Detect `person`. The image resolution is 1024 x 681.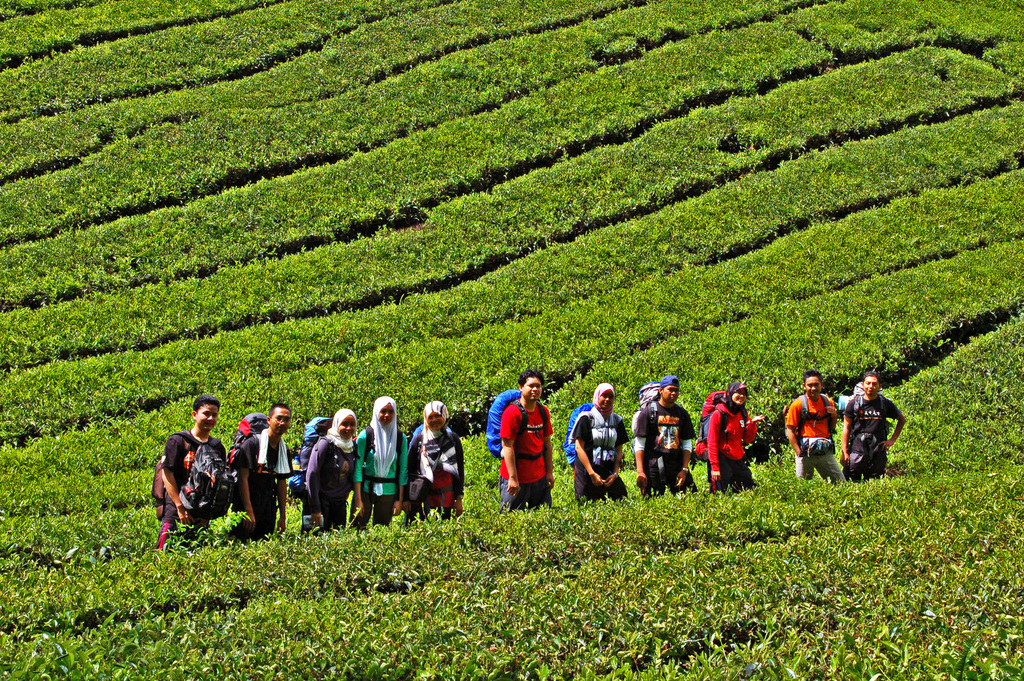
656 374 698 499.
